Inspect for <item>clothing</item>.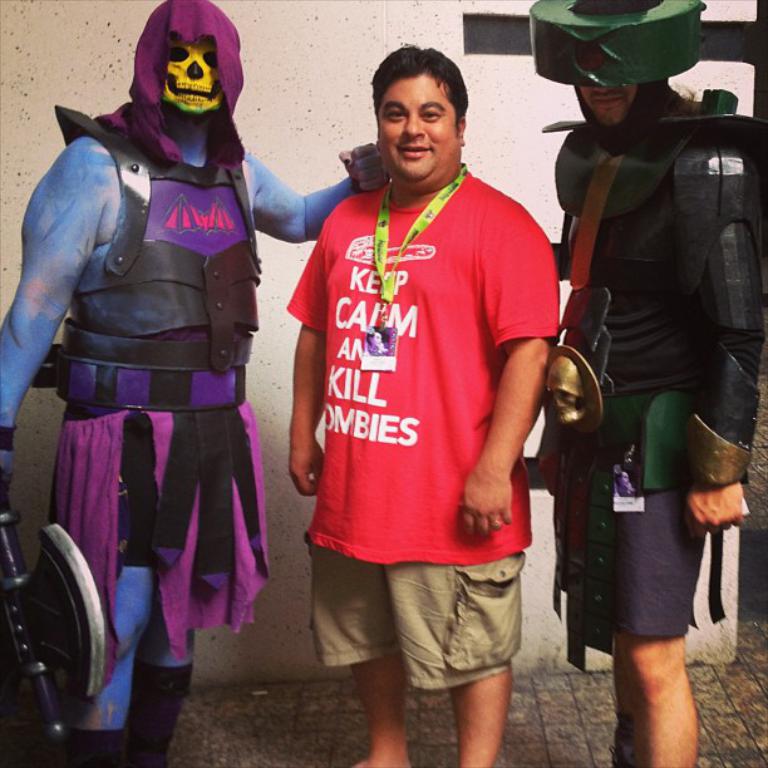
Inspection: Rect(547, 99, 763, 635).
